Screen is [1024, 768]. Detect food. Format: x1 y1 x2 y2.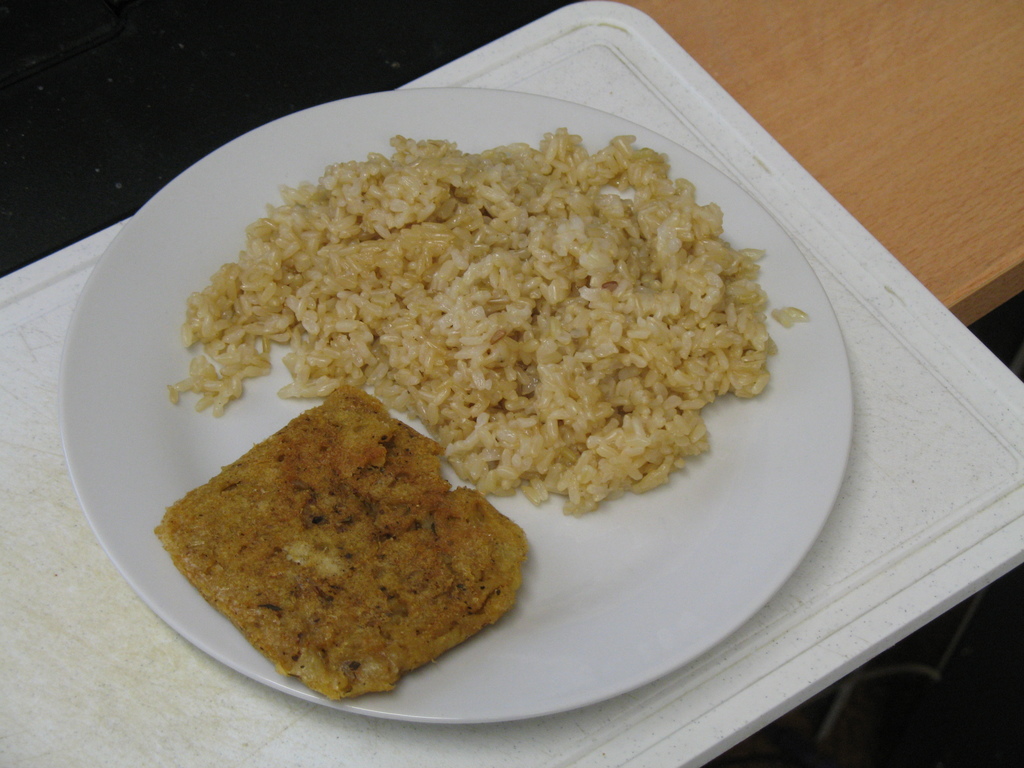
150 394 526 689.
